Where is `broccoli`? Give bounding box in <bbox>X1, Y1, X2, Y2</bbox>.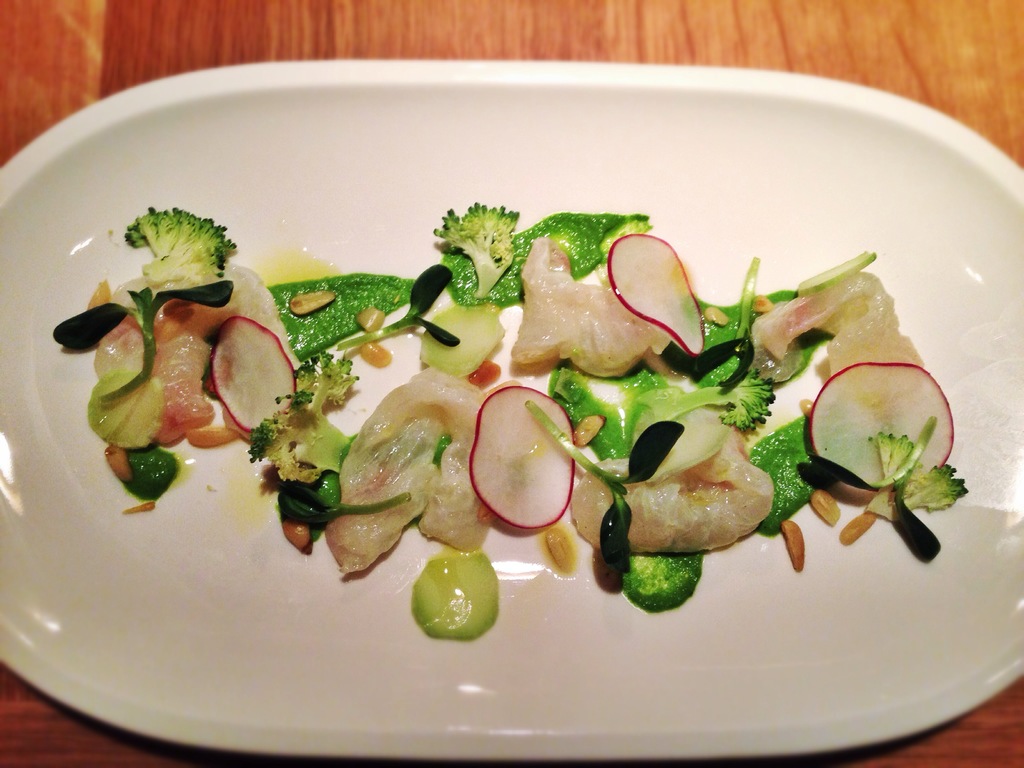
<bbox>126, 207, 237, 284</bbox>.
